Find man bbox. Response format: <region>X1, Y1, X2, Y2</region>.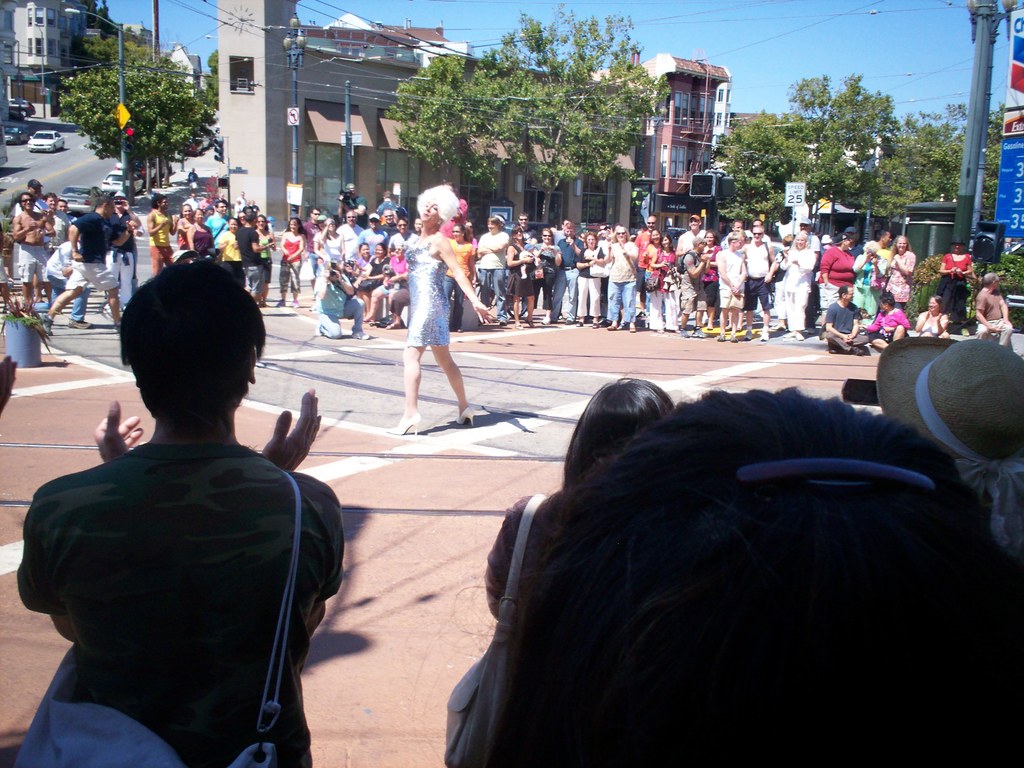
<region>210, 198, 237, 260</region>.
